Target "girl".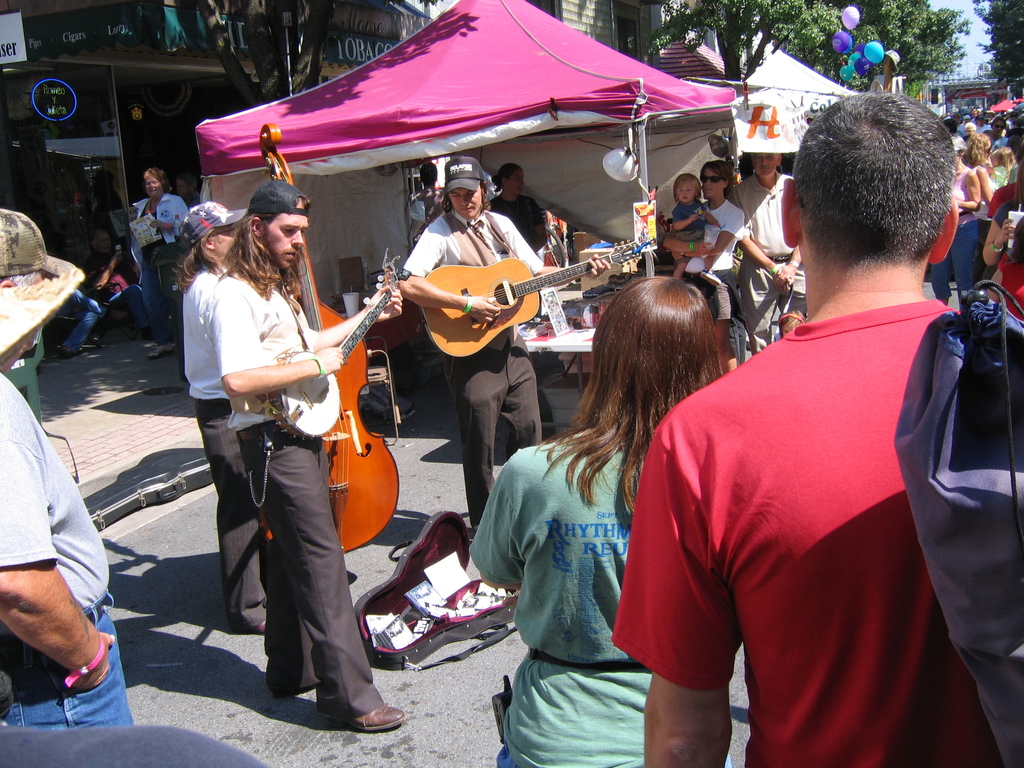
Target region: {"x1": 667, "y1": 172, "x2": 724, "y2": 275}.
